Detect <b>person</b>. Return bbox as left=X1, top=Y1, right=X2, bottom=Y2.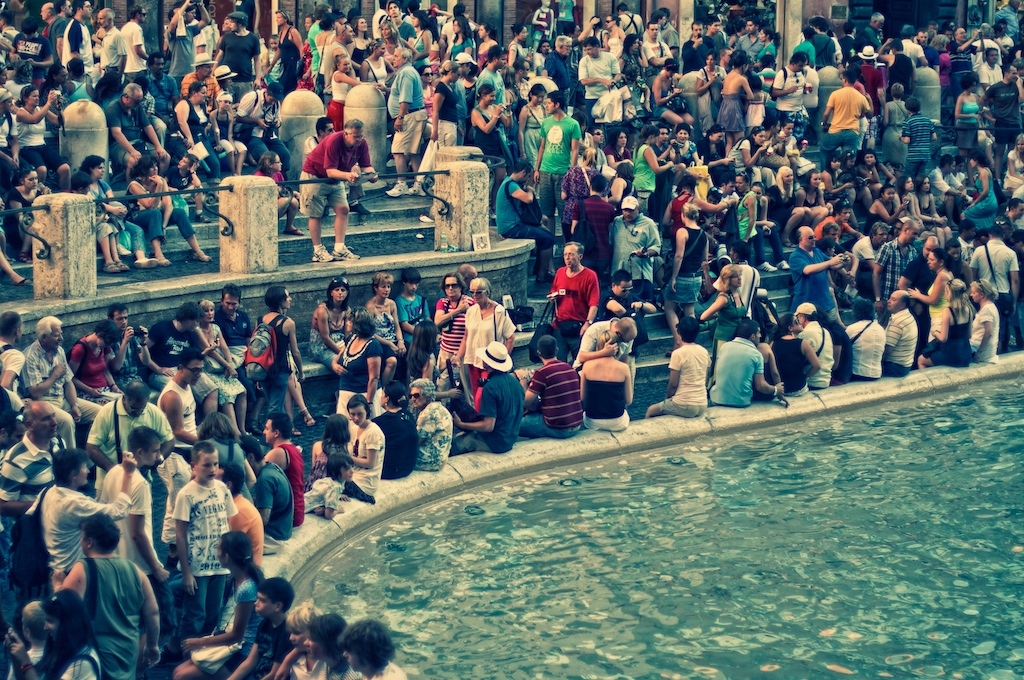
left=703, top=14, right=727, bottom=69.
